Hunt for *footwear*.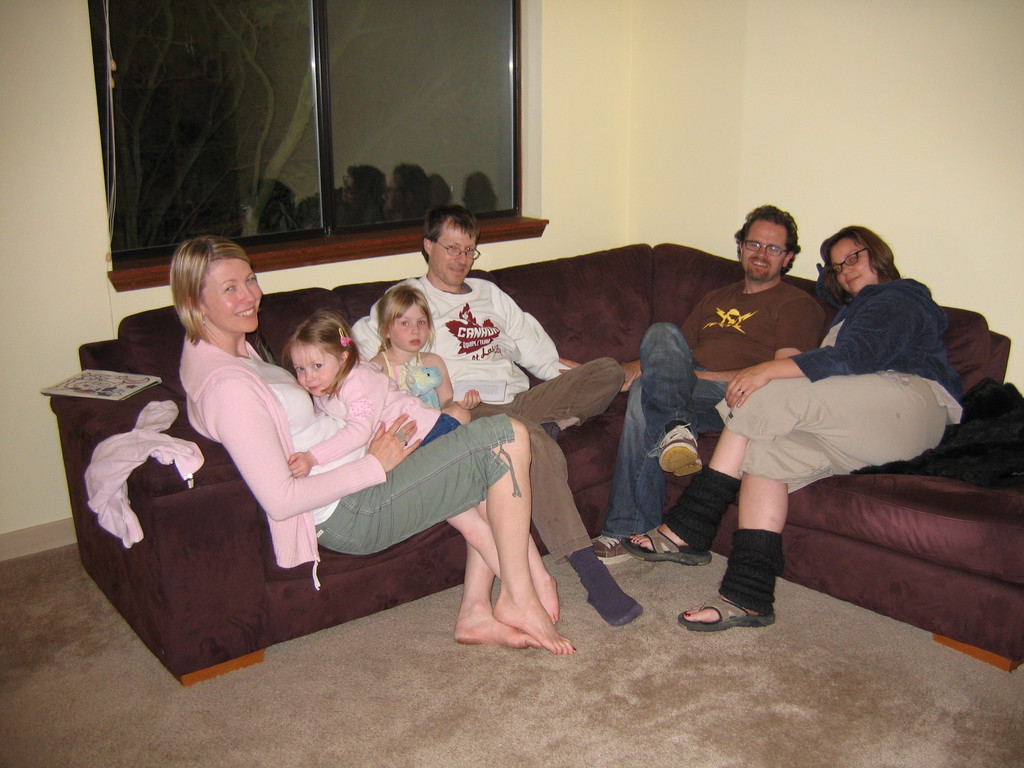
Hunted down at x1=657, y1=425, x2=701, y2=479.
